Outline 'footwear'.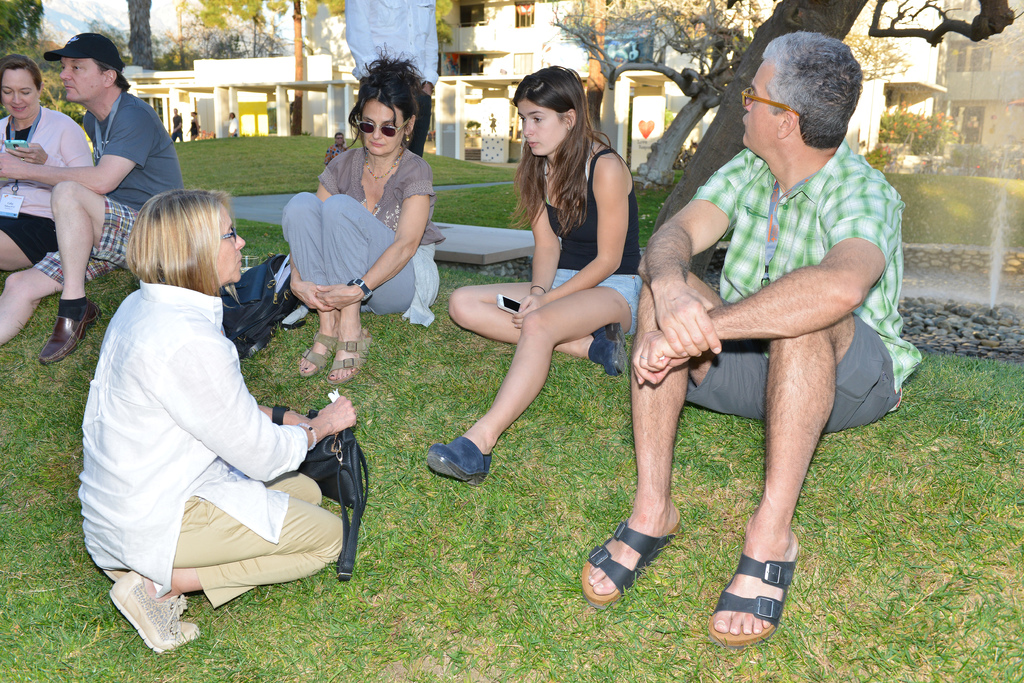
Outline: [707,530,801,650].
